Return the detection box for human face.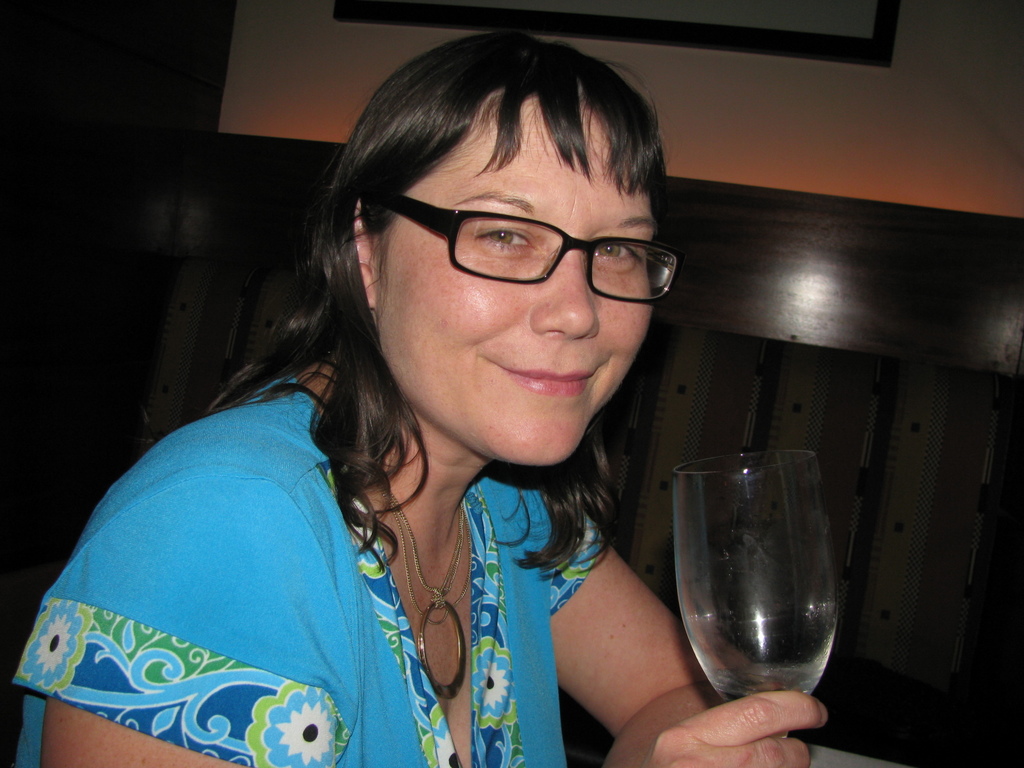
[left=374, top=116, right=657, bottom=464].
